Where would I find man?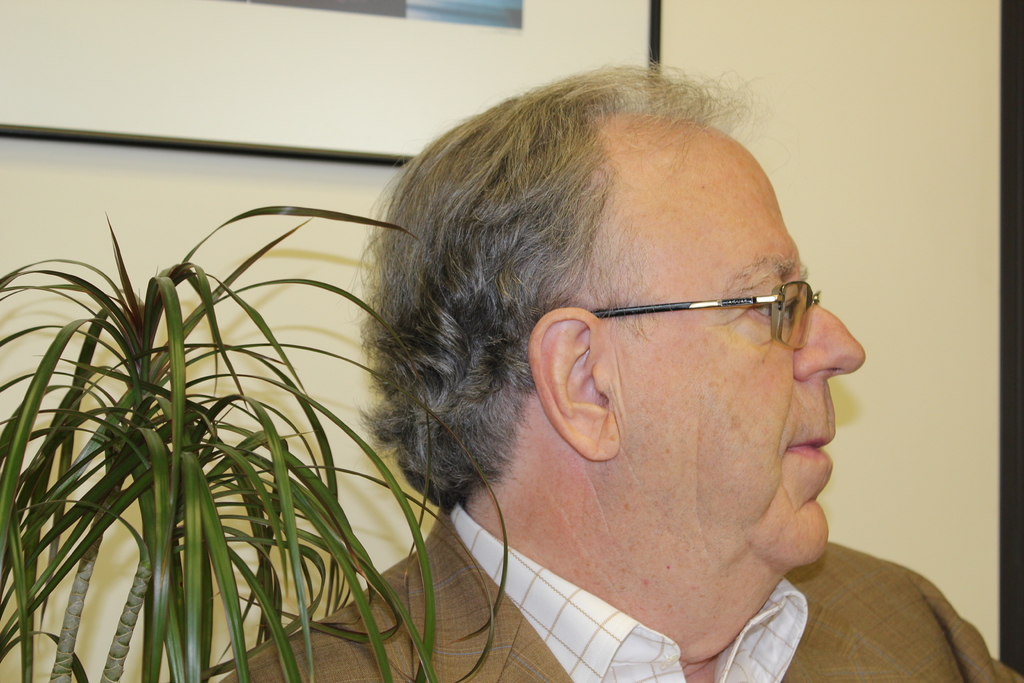
At [227,62,1021,682].
